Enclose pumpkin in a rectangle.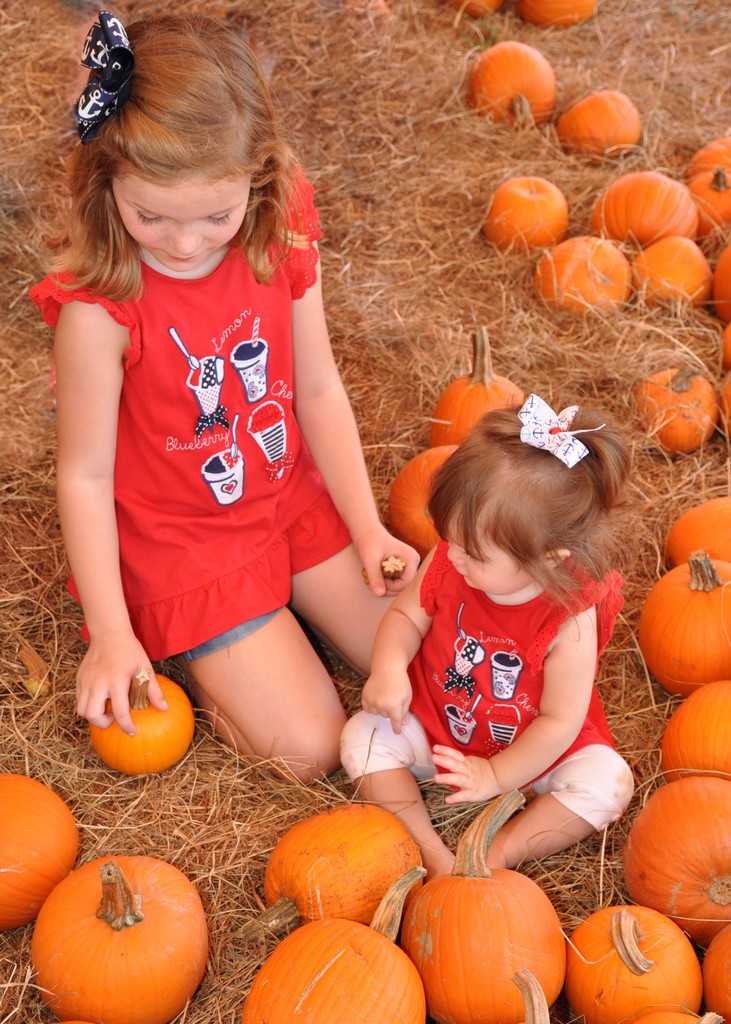
locate(513, 0, 599, 29).
